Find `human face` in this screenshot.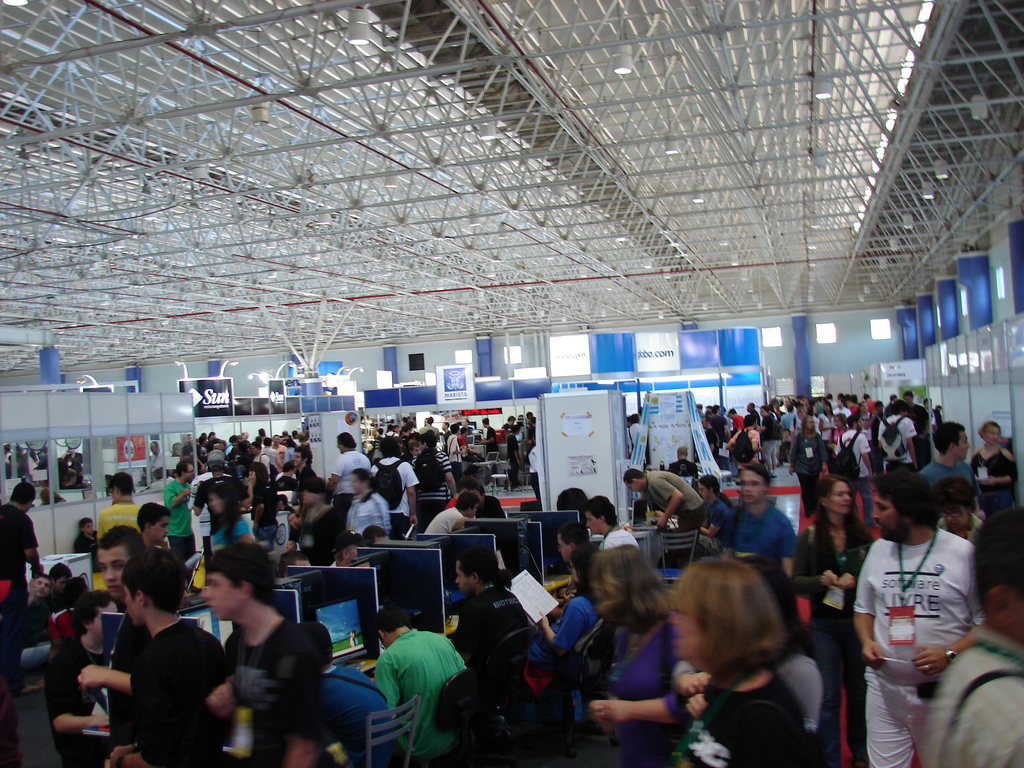
The bounding box for `human face` is 30/574/50/598.
